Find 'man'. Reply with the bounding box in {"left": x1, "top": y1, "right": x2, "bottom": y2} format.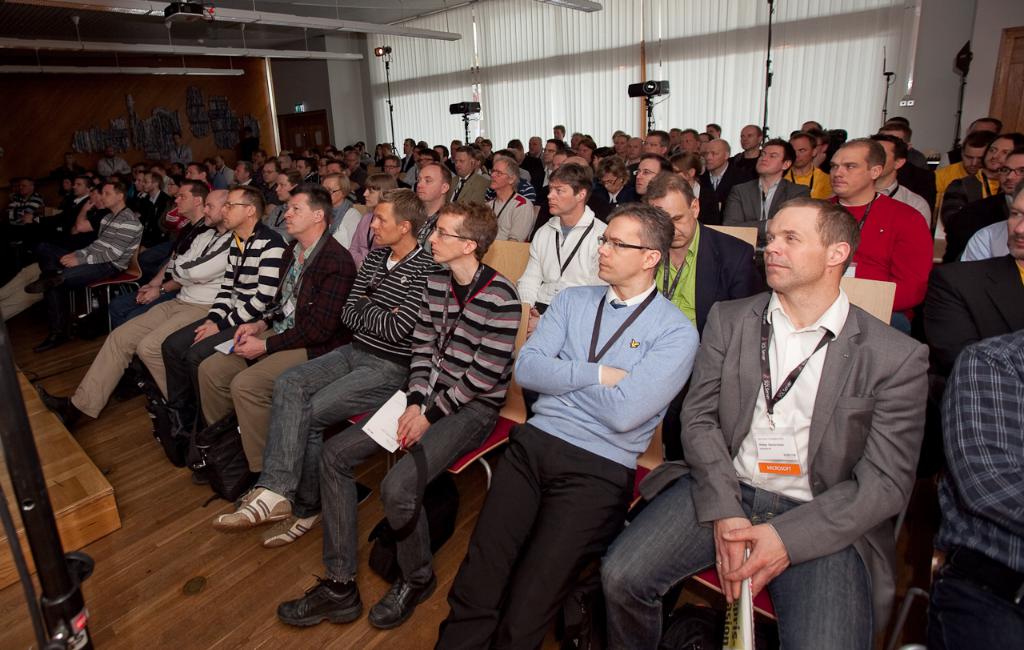
{"left": 167, "top": 132, "right": 194, "bottom": 164}.
